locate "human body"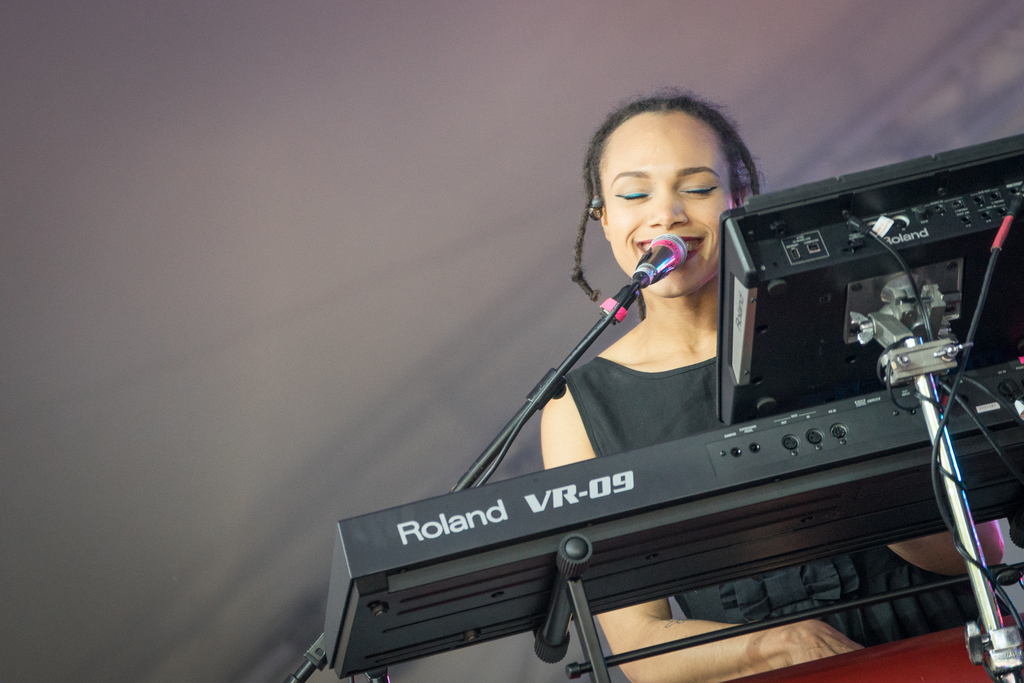
BBox(542, 96, 1002, 681)
